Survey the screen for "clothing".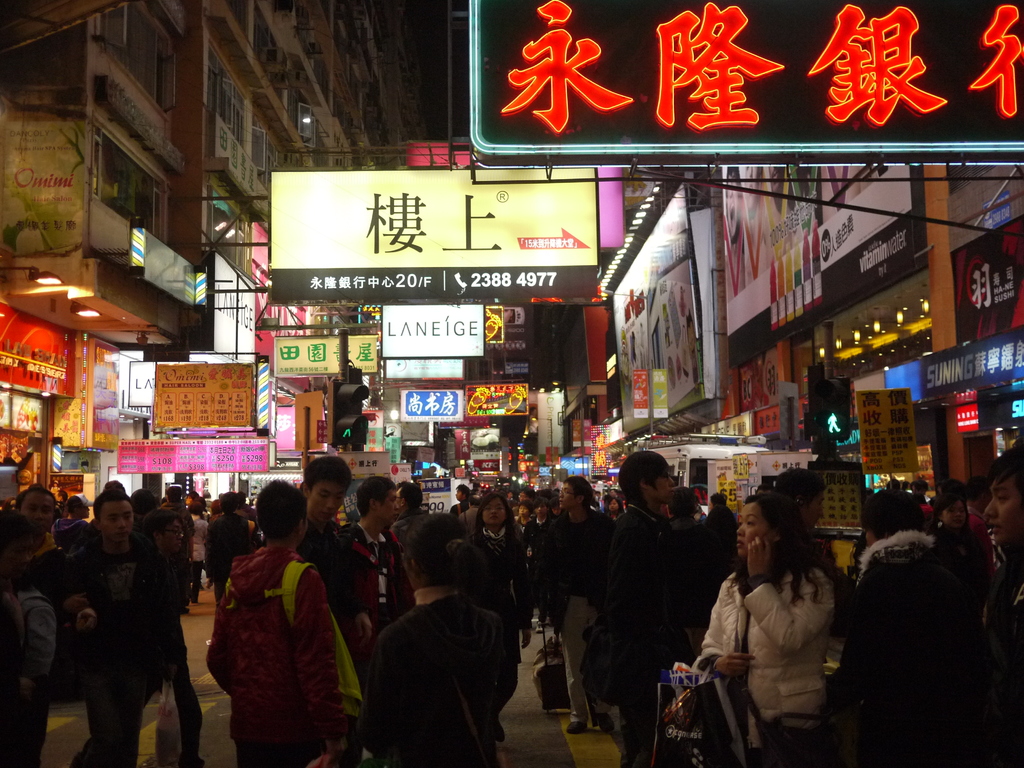
Survey found: region(353, 585, 518, 767).
